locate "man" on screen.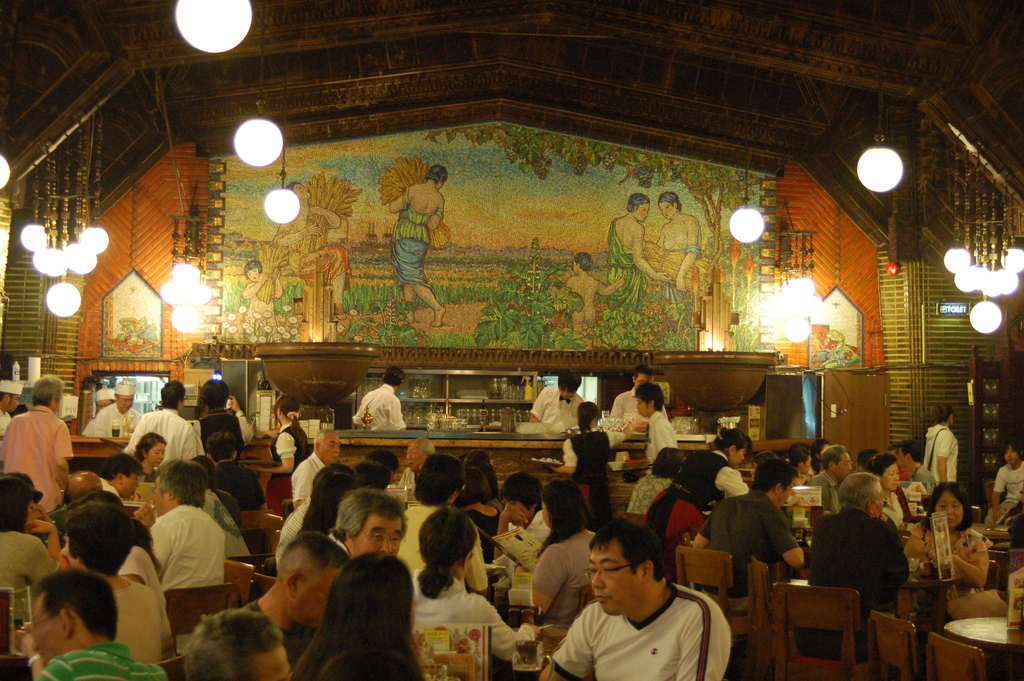
On screen at select_region(350, 364, 410, 432).
